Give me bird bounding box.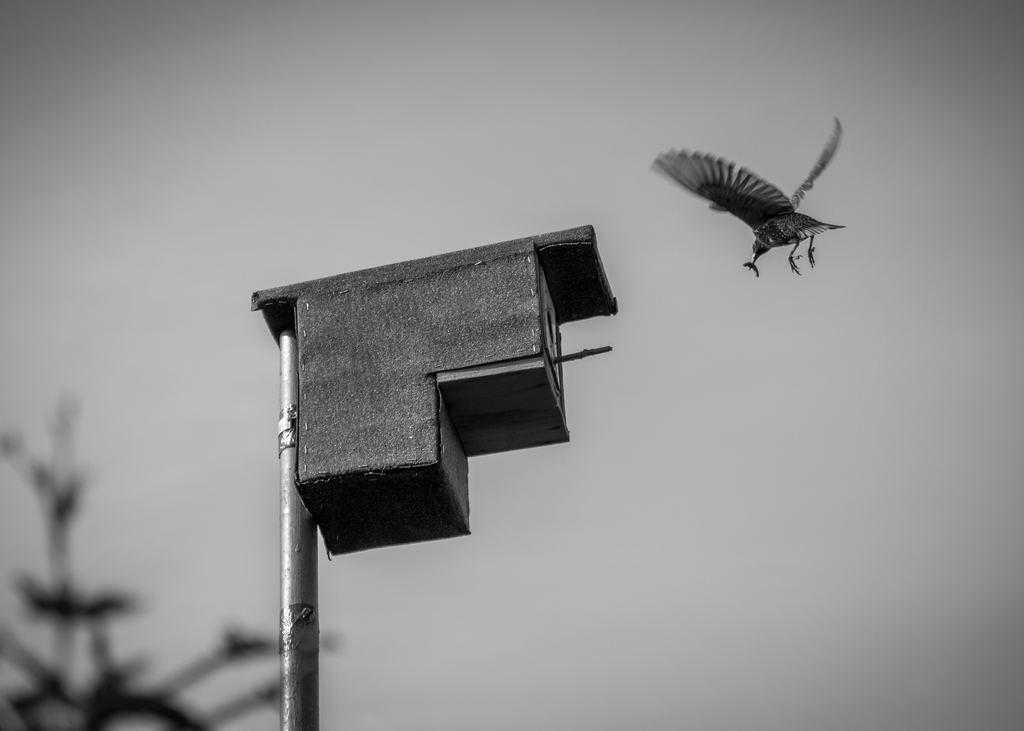
locate(648, 108, 845, 277).
